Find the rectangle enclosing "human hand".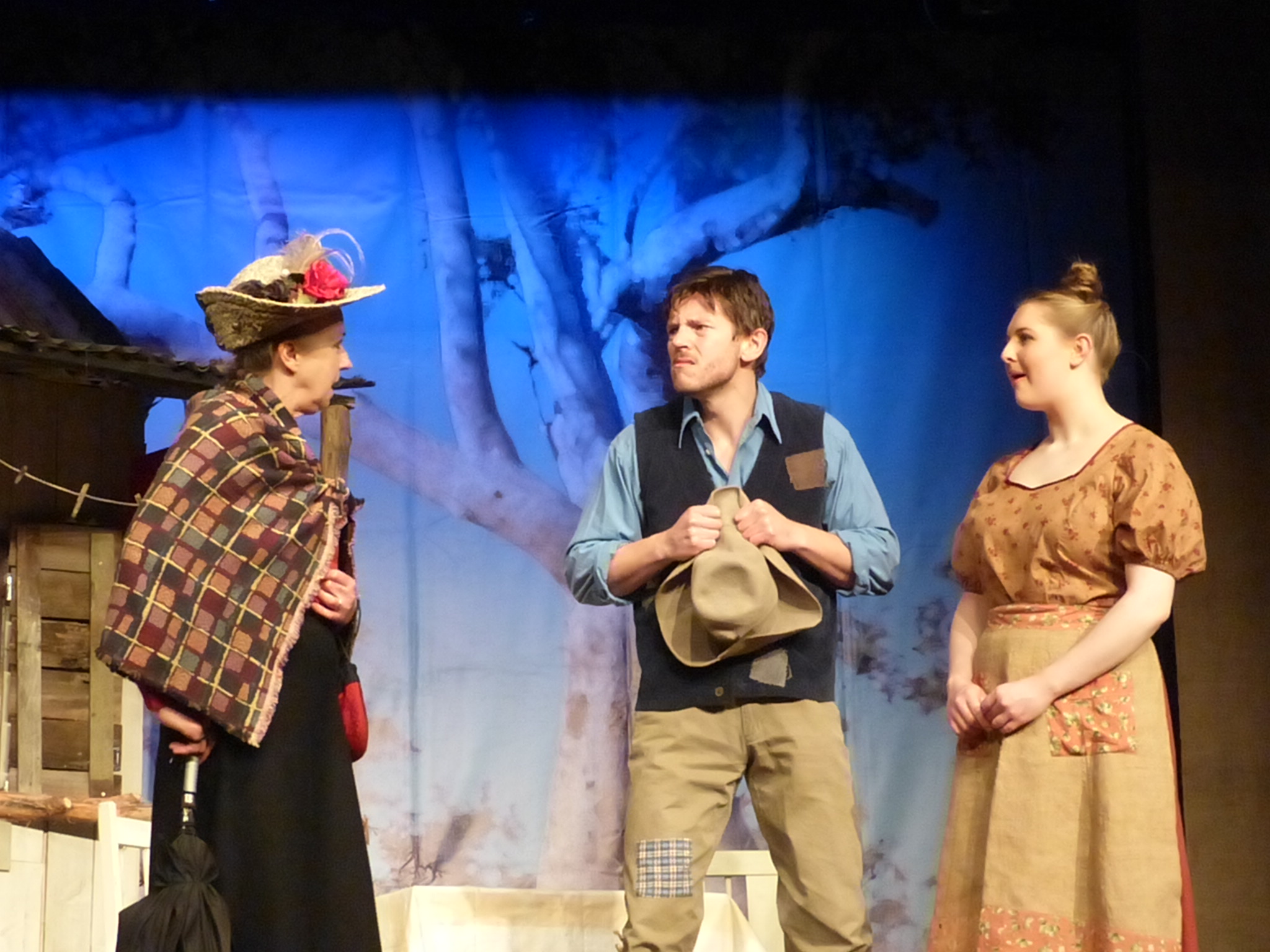
detection(192, 352, 225, 389).
